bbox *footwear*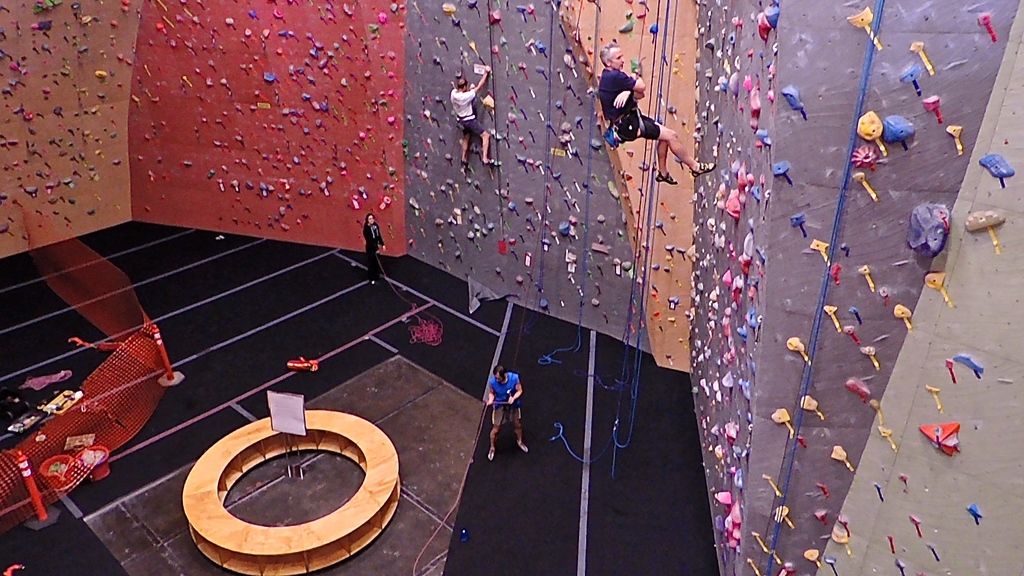
detection(691, 161, 718, 179)
